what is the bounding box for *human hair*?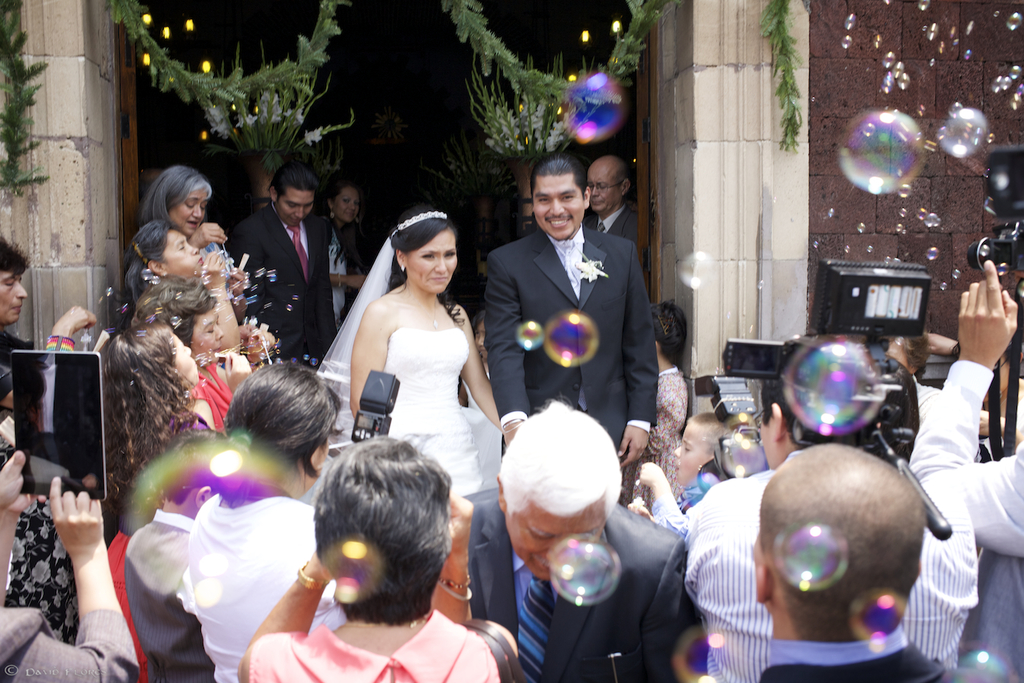
(x1=759, y1=370, x2=802, y2=431).
